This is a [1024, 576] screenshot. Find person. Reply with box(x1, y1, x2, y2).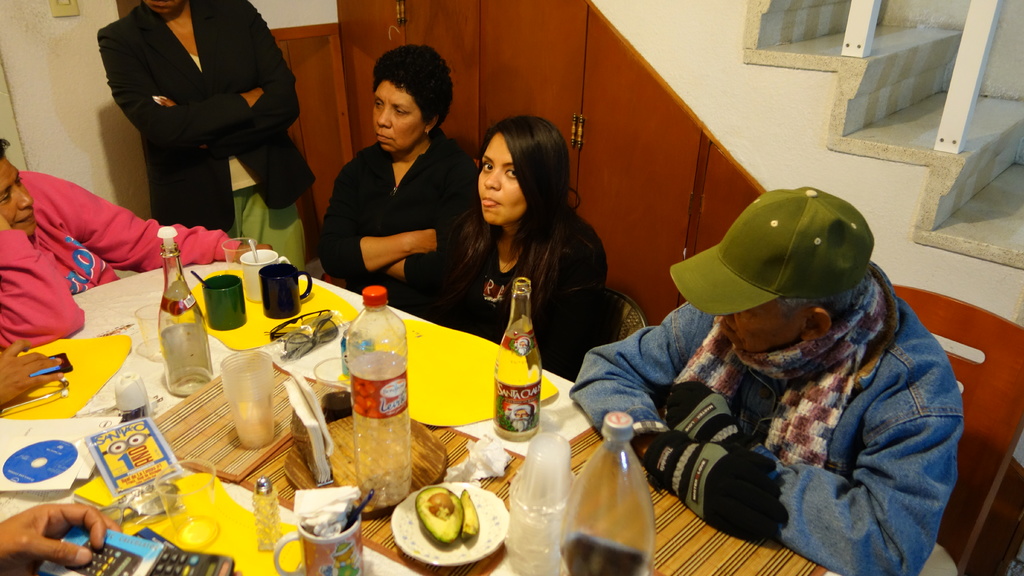
box(0, 499, 115, 575).
